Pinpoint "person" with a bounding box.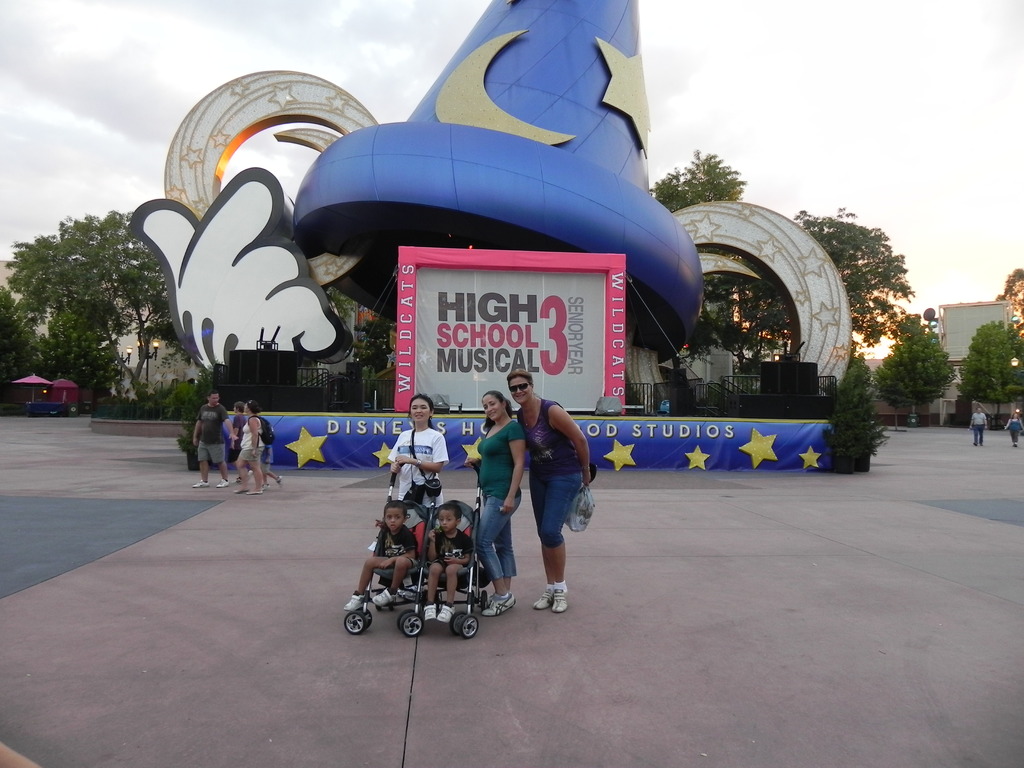
{"x1": 330, "y1": 494, "x2": 418, "y2": 611}.
